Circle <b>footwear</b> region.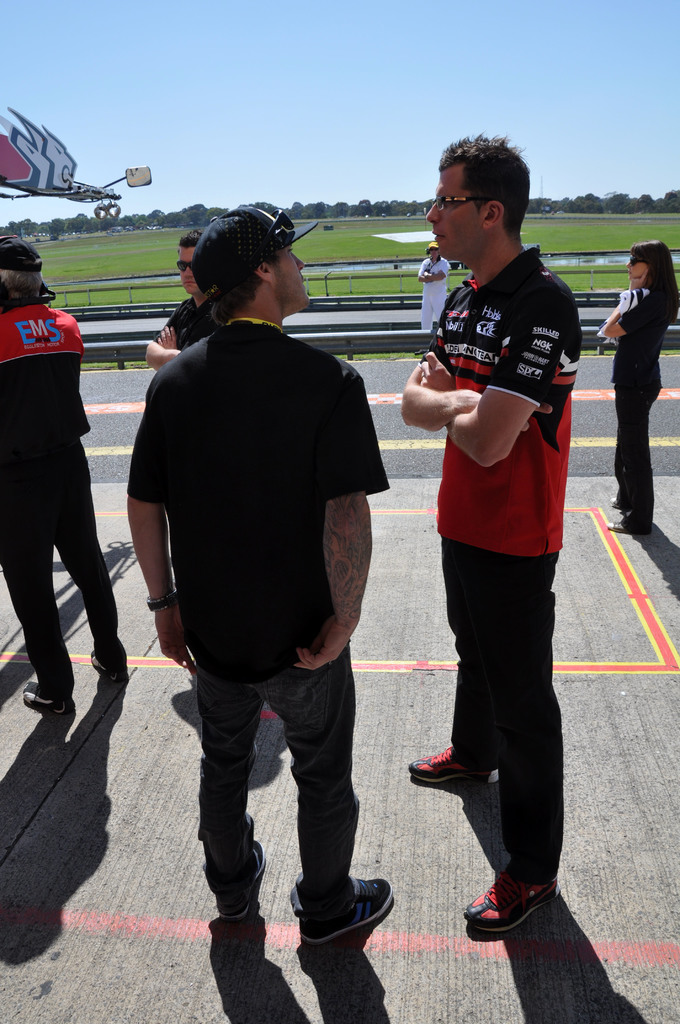
Region: {"x1": 407, "y1": 746, "x2": 499, "y2": 788}.
